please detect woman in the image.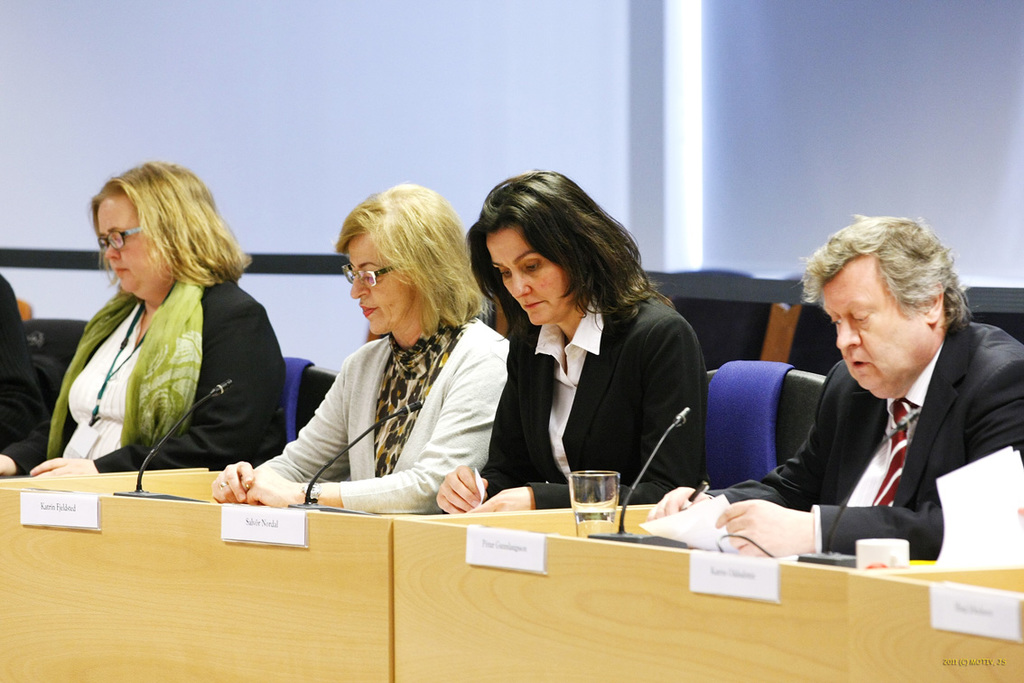
0:154:284:482.
